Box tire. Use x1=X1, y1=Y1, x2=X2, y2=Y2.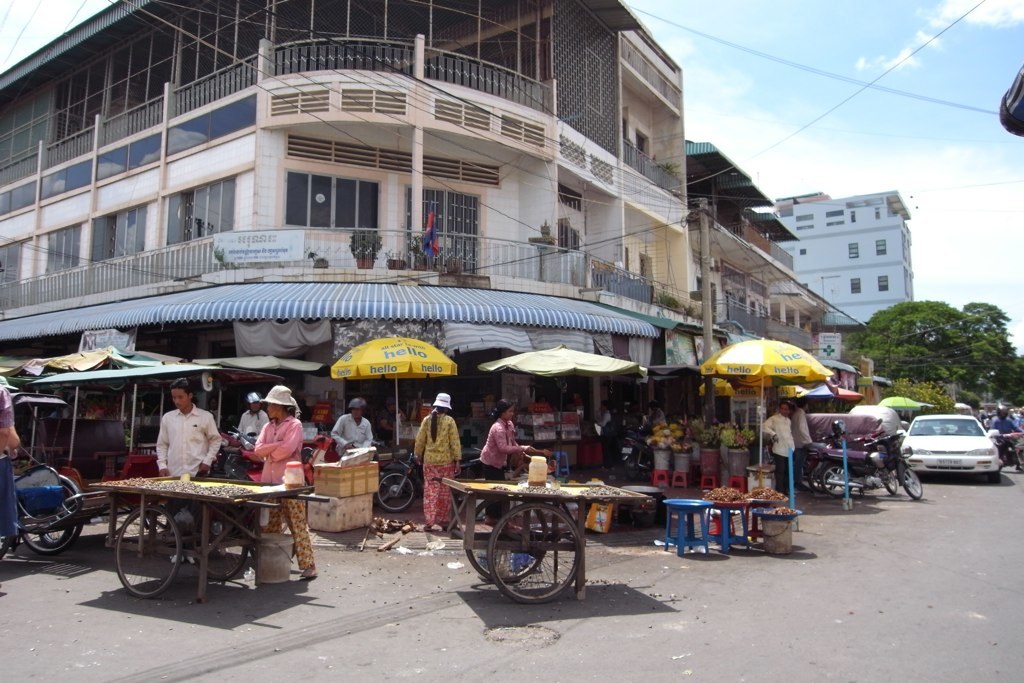
x1=464, y1=502, x2=551, y2=582.
